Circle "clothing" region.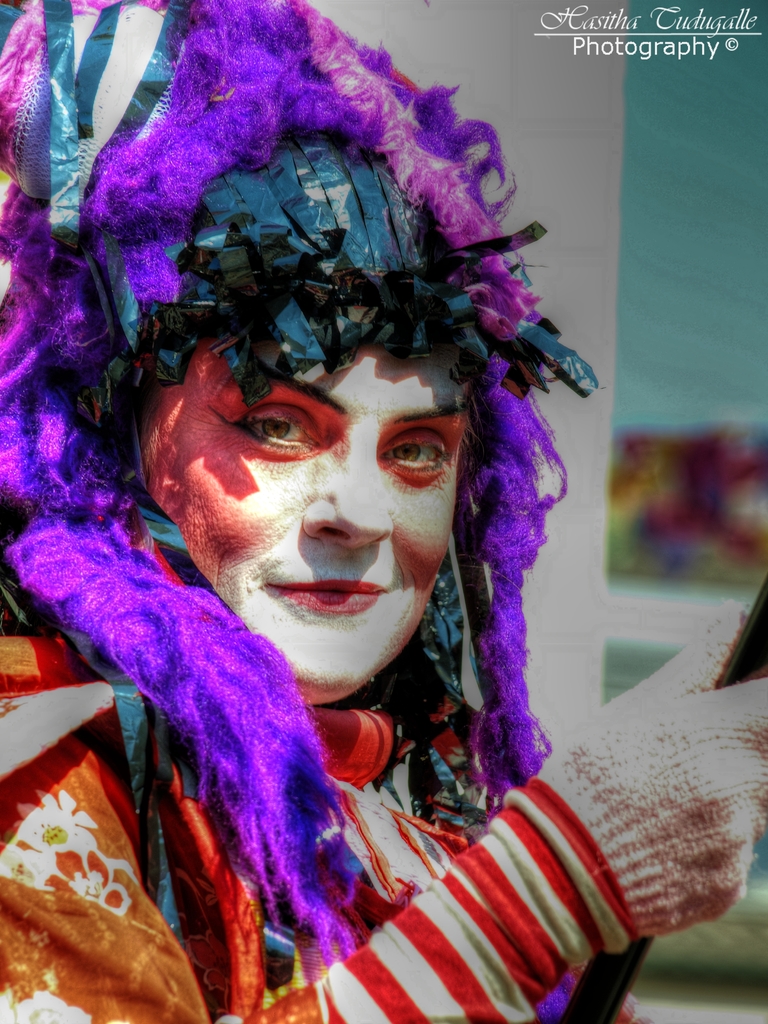
Region: (0,0,767,1023).
